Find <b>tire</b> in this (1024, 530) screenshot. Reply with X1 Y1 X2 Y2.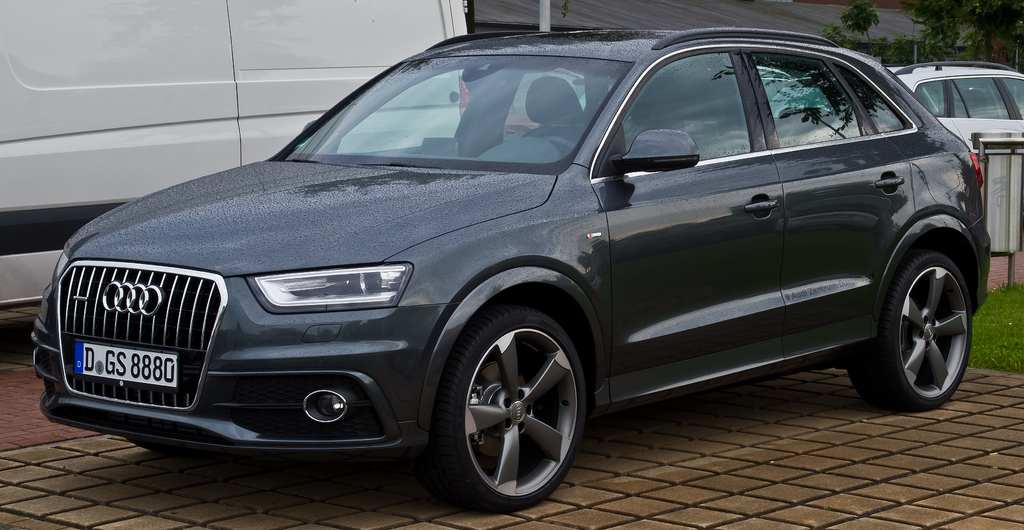
431 304 582 511.
